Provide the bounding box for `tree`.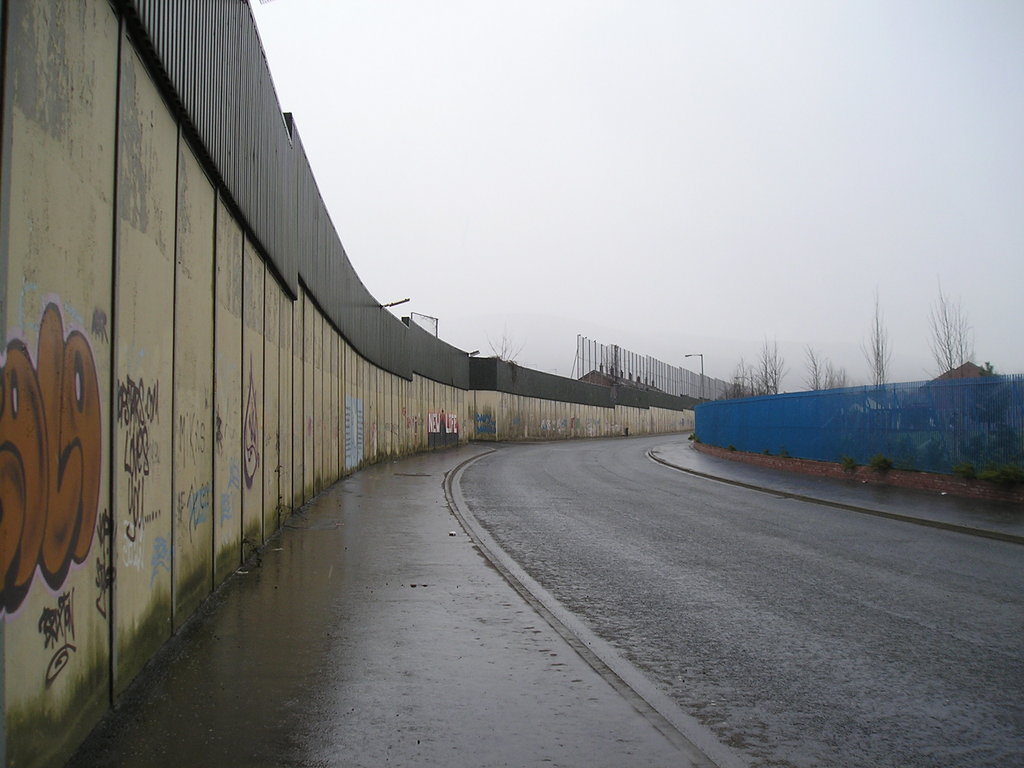
rect(923, 284, 975, 470).
